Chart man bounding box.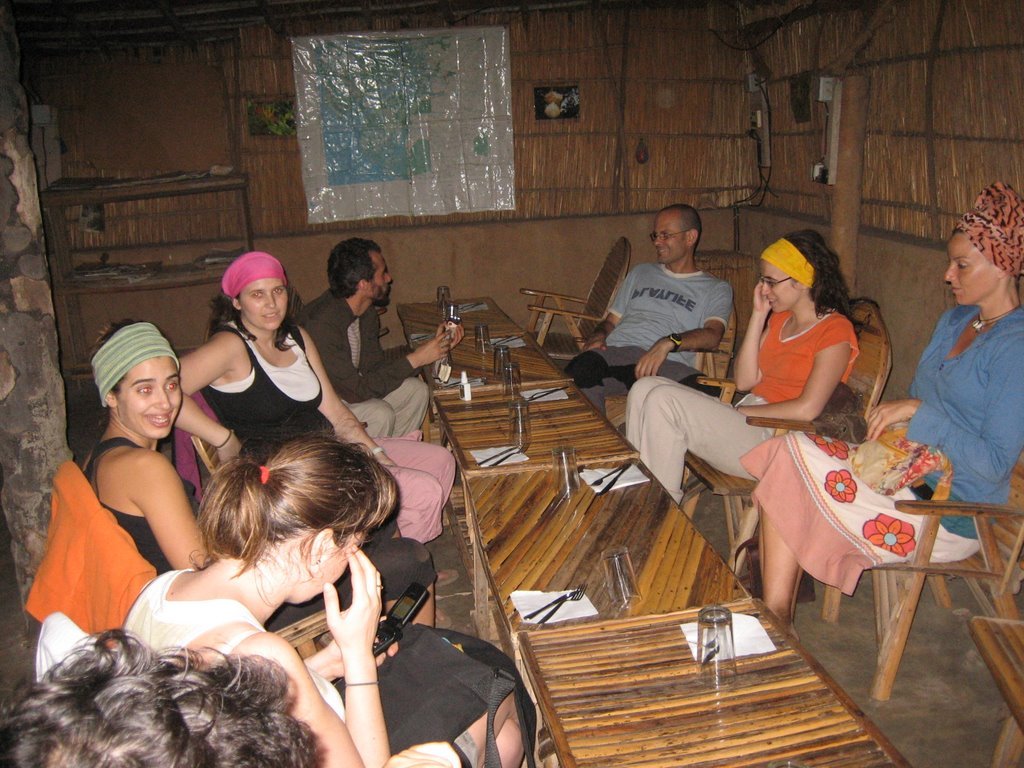
Charted: l=592, t=209, r=750, b=378.
